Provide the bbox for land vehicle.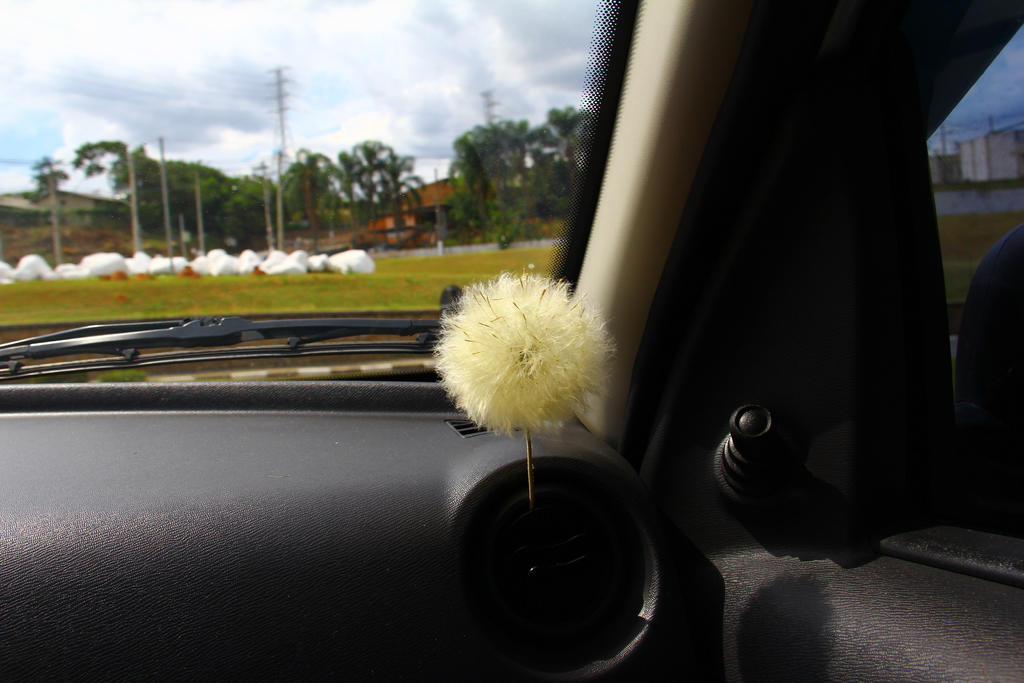
[x1=0, y1=117, x2=980, y2=669].
